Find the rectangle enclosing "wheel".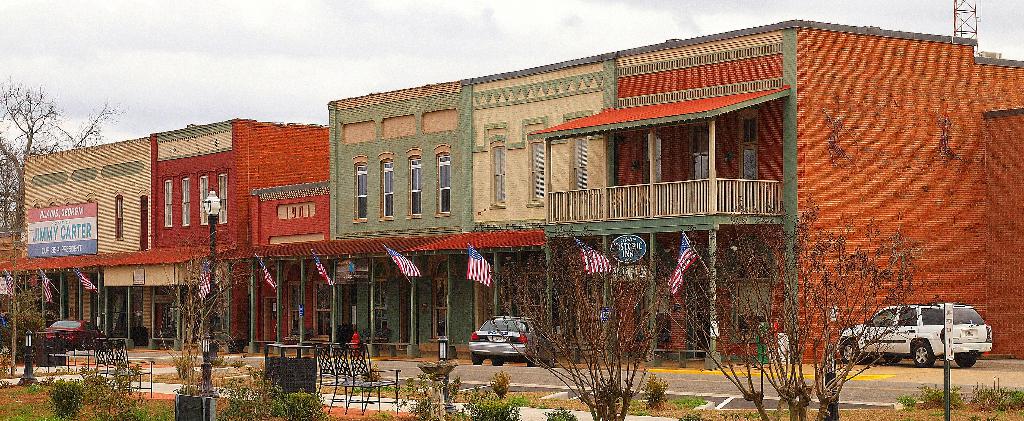
<region>550, 347, 558, 364</region>.
